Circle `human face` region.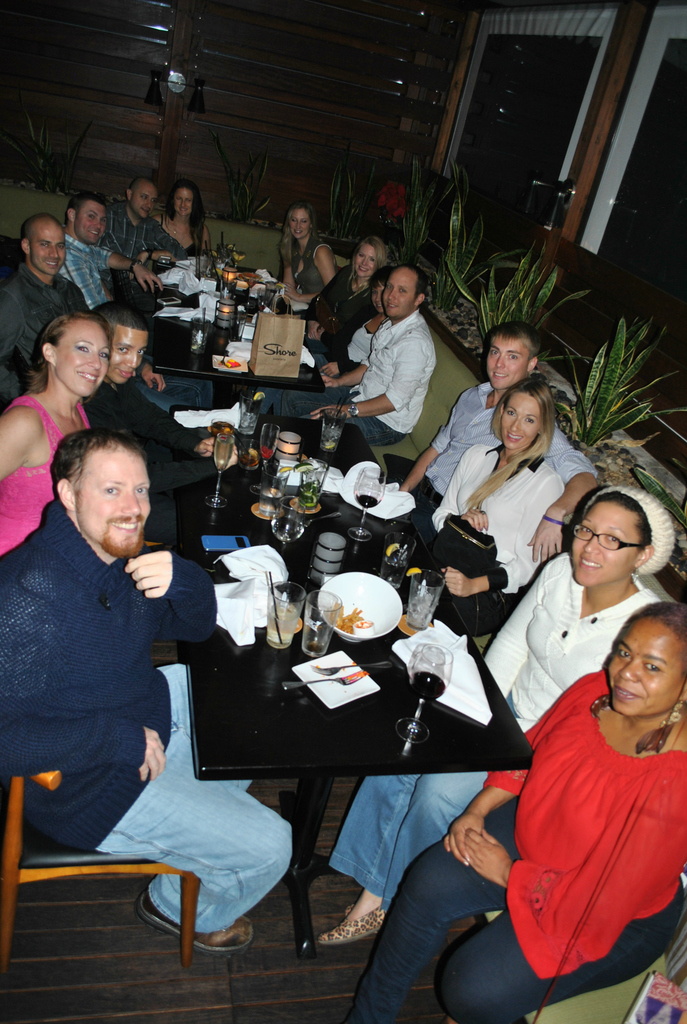
Region: pyautogui.locateOnScreen(128, 179, 156, 223).
